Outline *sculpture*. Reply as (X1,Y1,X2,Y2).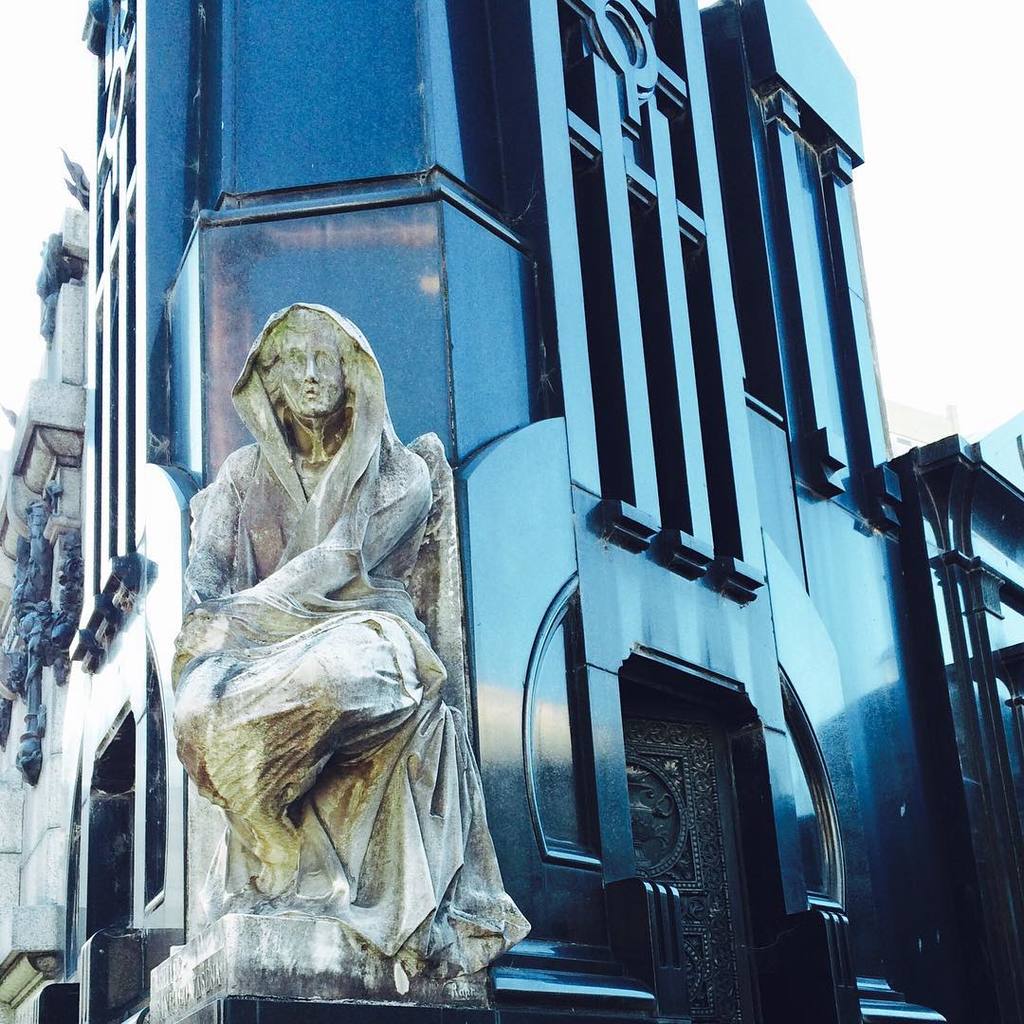
(156,269,539,996).
